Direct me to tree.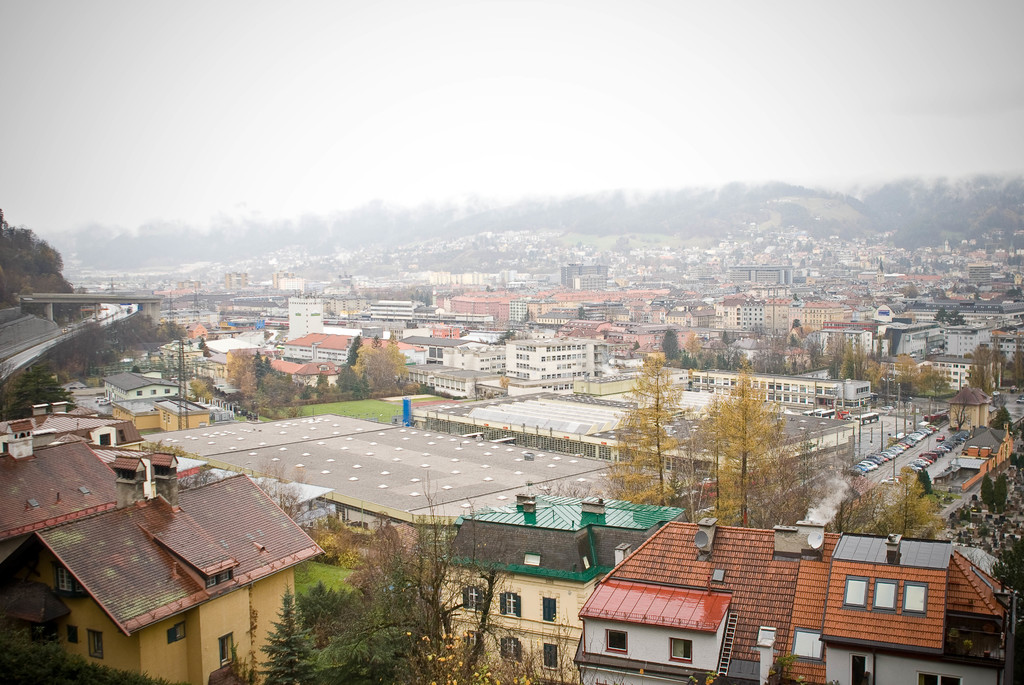
Direction: BBox(332, 326, 414, 404).
